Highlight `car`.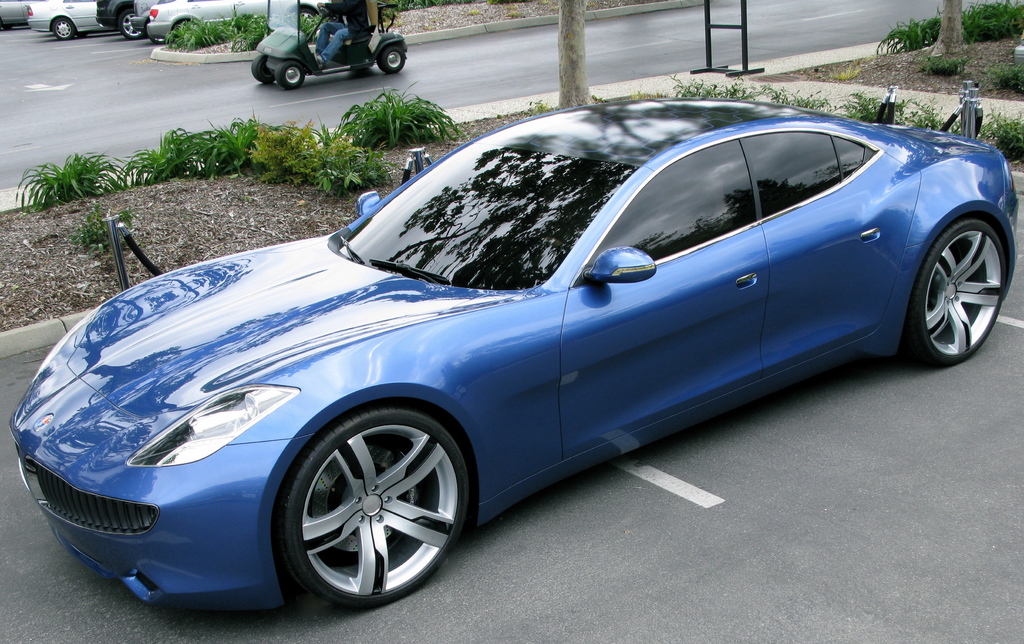
Highlighted region: Rect(0, 0, 29, 29).
